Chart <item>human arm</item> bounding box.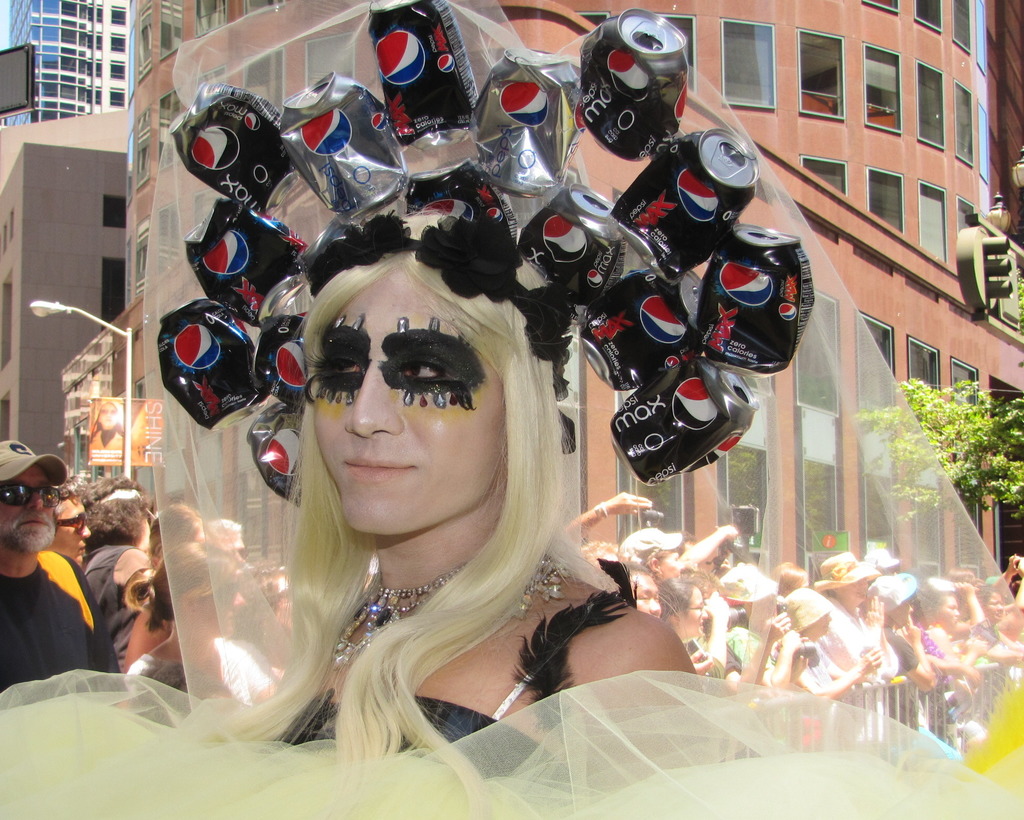
Charted: (986, 552, 1023, 591).
